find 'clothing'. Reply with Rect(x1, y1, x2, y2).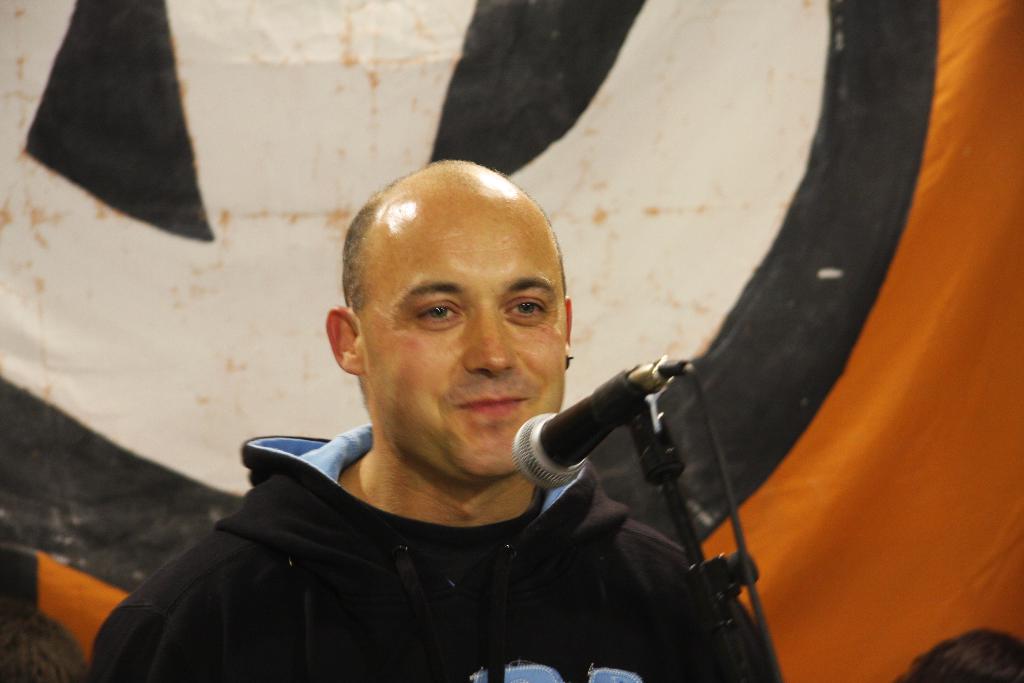
Rect(91, 423, 773, 682).
